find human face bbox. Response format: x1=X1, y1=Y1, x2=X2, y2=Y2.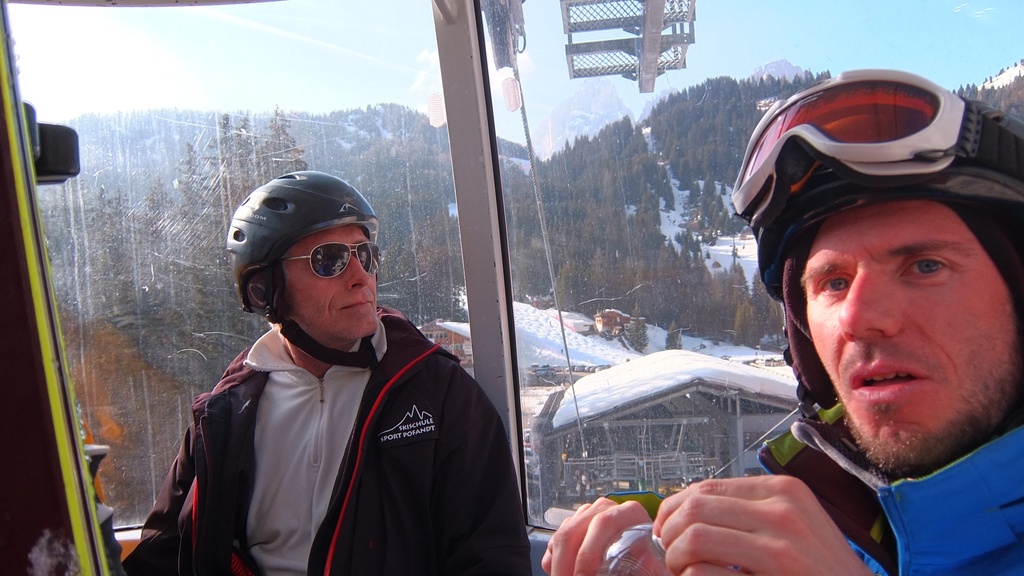
x1=281, y1=225, x2=380, y2=337.
